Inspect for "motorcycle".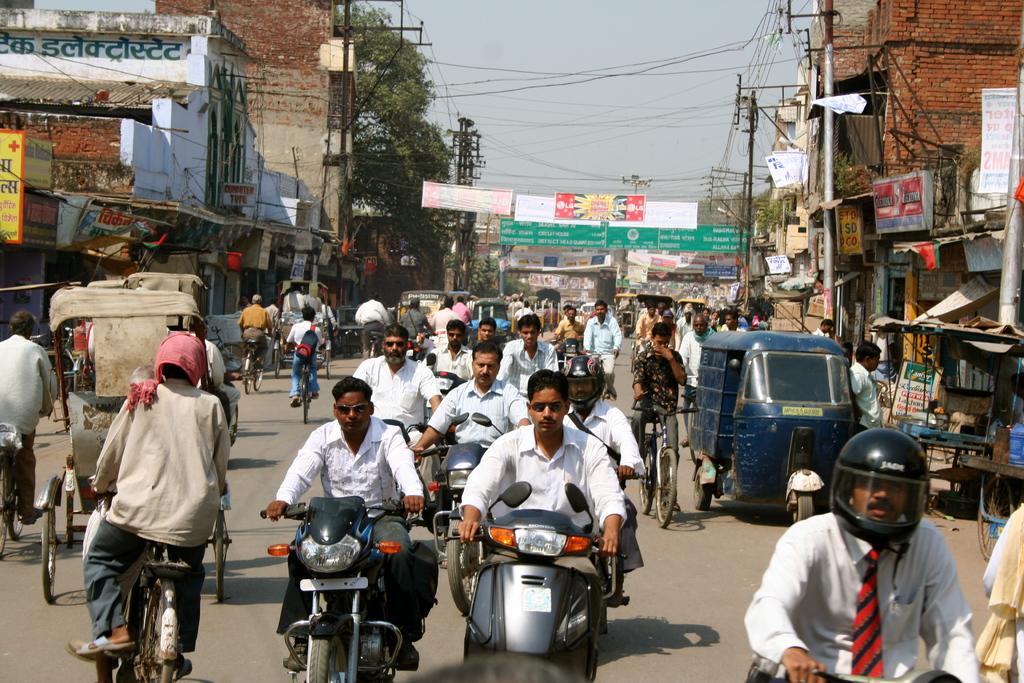
Inspection: 552:338:590:368.
